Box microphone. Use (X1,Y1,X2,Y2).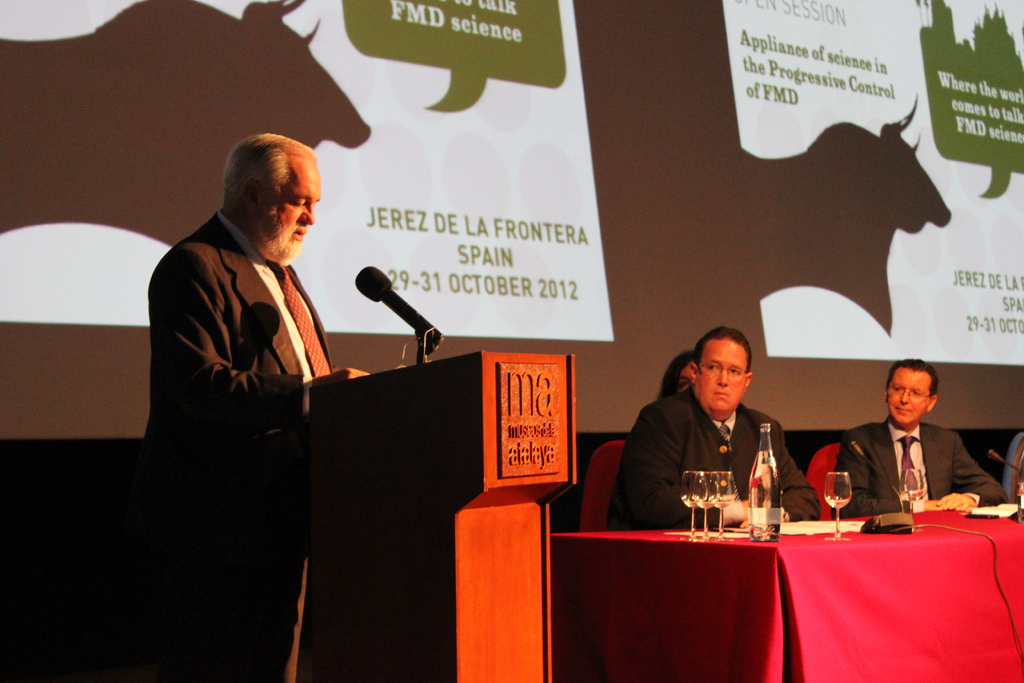
(344,261,445,353).
